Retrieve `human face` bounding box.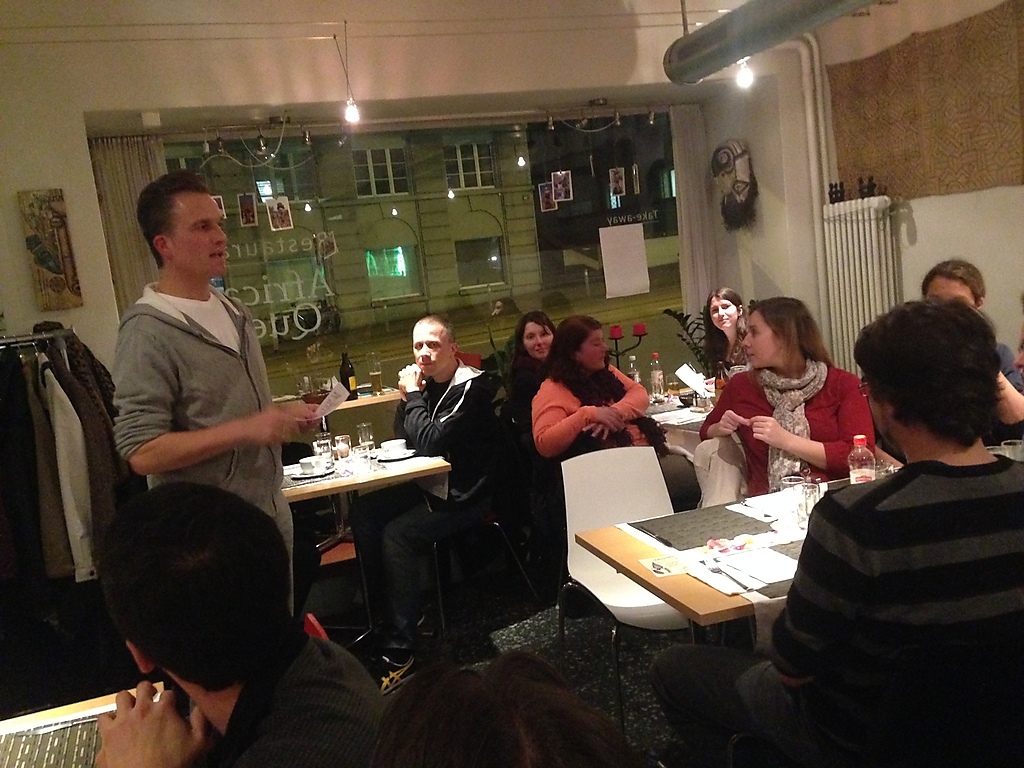
Bounding box: left=925, top=276, right=975, bottom=307.
